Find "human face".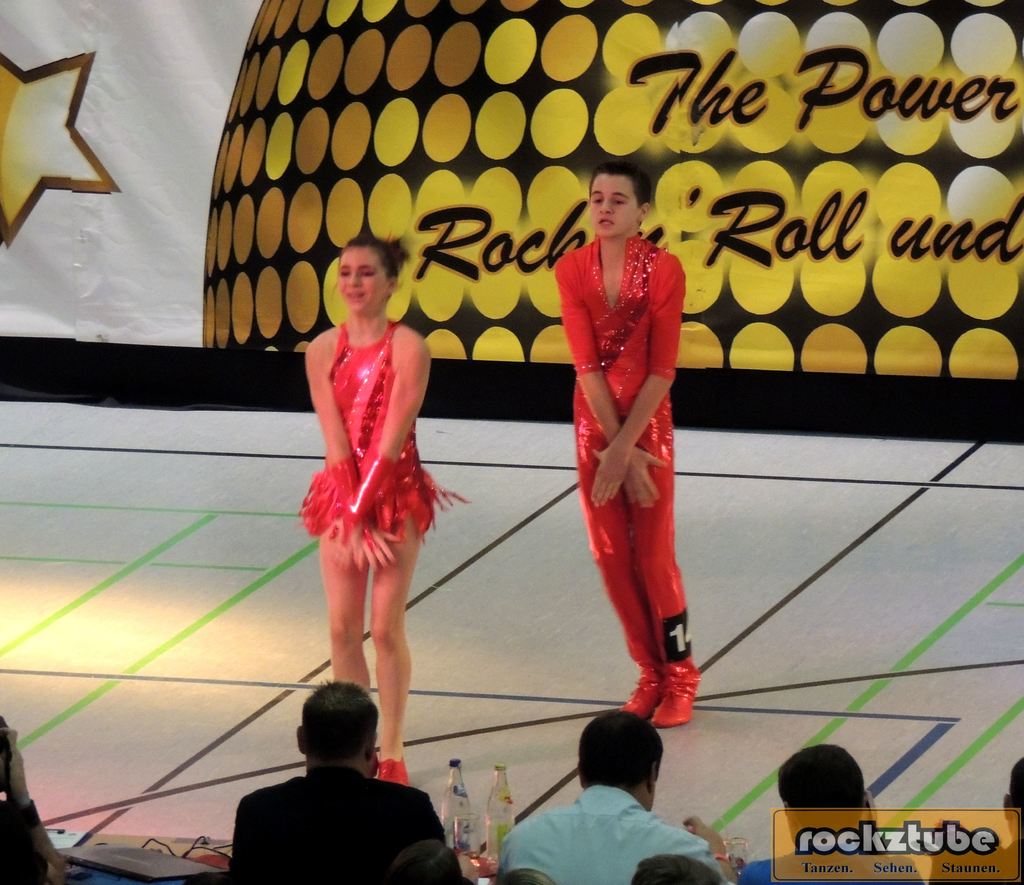
[590, 179, 633, 238].
